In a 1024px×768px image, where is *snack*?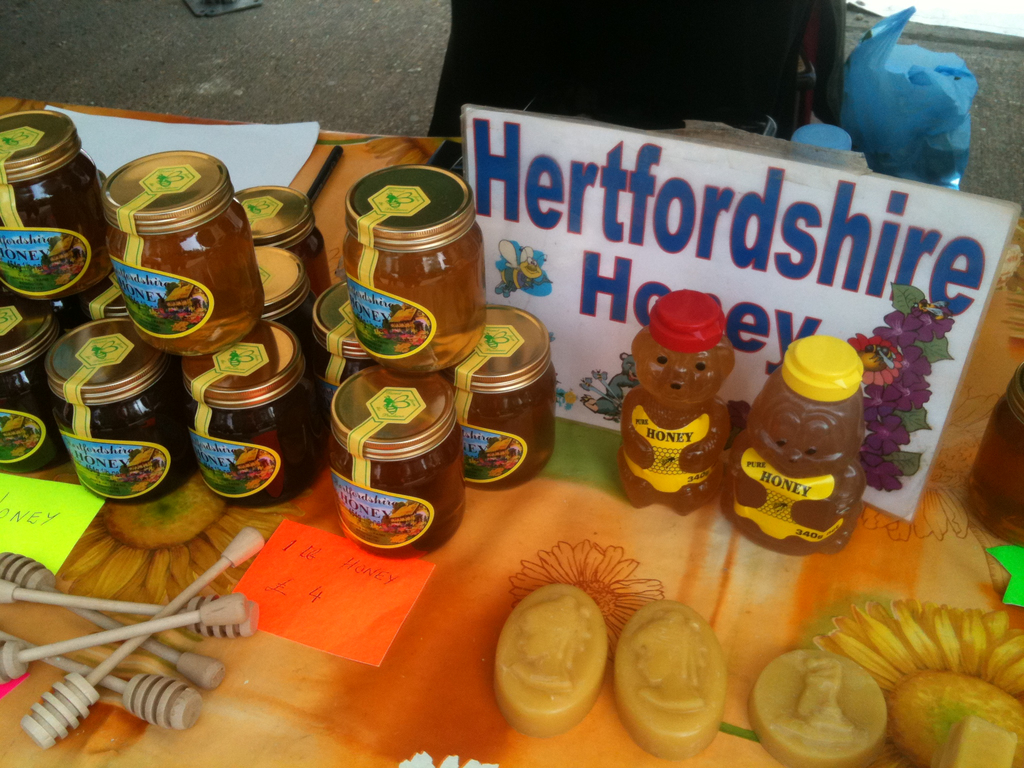
492, 578, 604, 738.
